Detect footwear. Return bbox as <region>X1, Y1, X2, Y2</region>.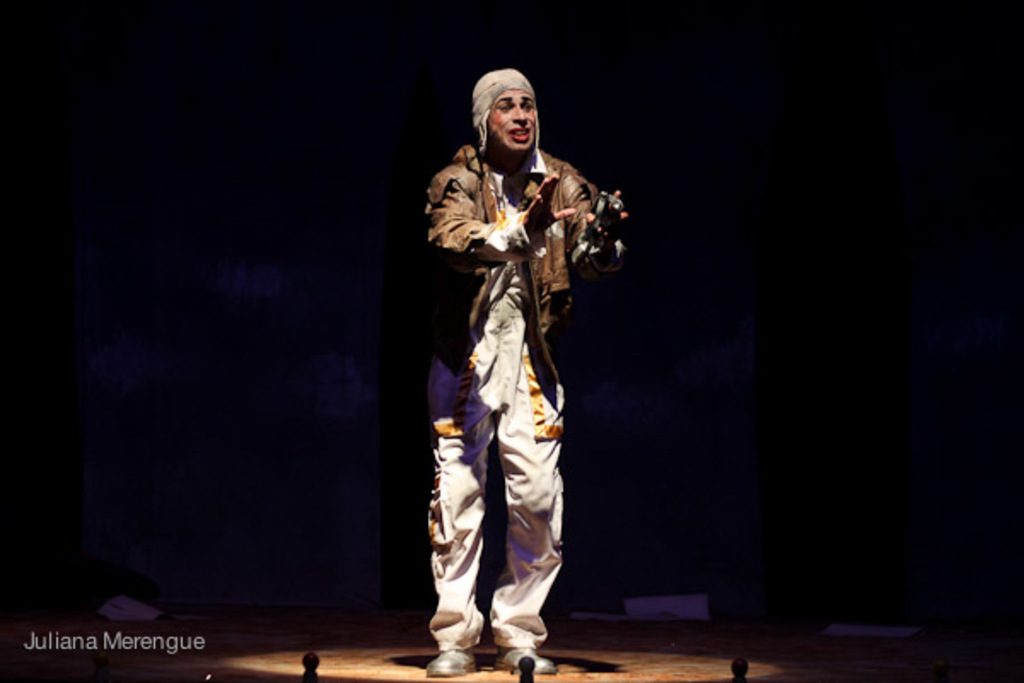
<region>423, 644, 478, 680</region>.
